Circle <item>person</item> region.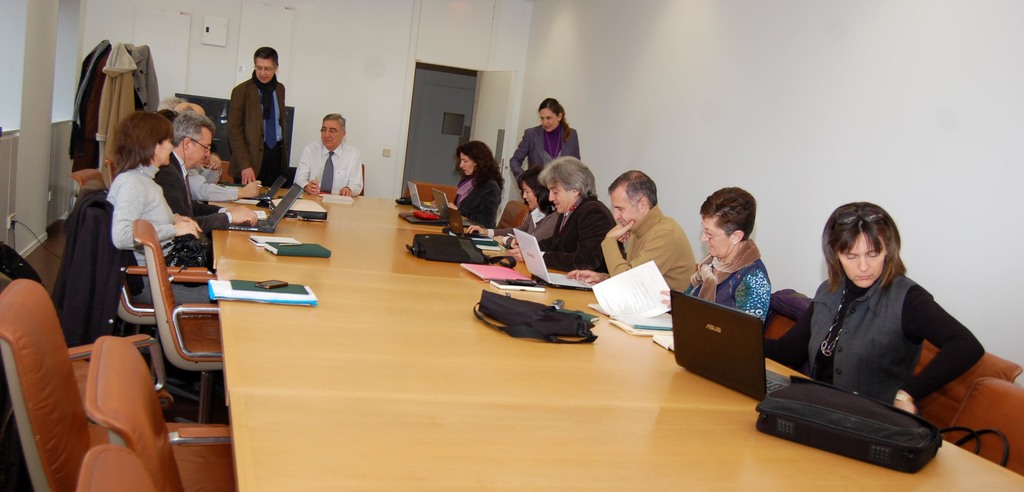
Region: {"left": 292, "top": 108, "right": 369, "bottom": 211}.
